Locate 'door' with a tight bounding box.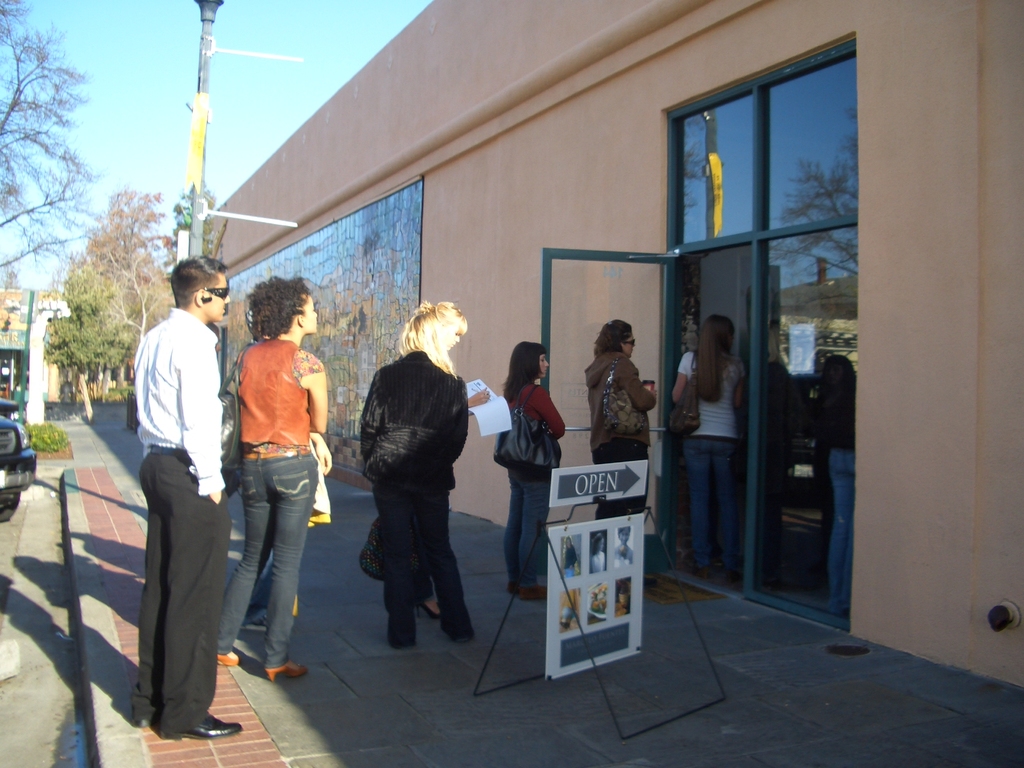
bbox(529, 221, 863, 645).
